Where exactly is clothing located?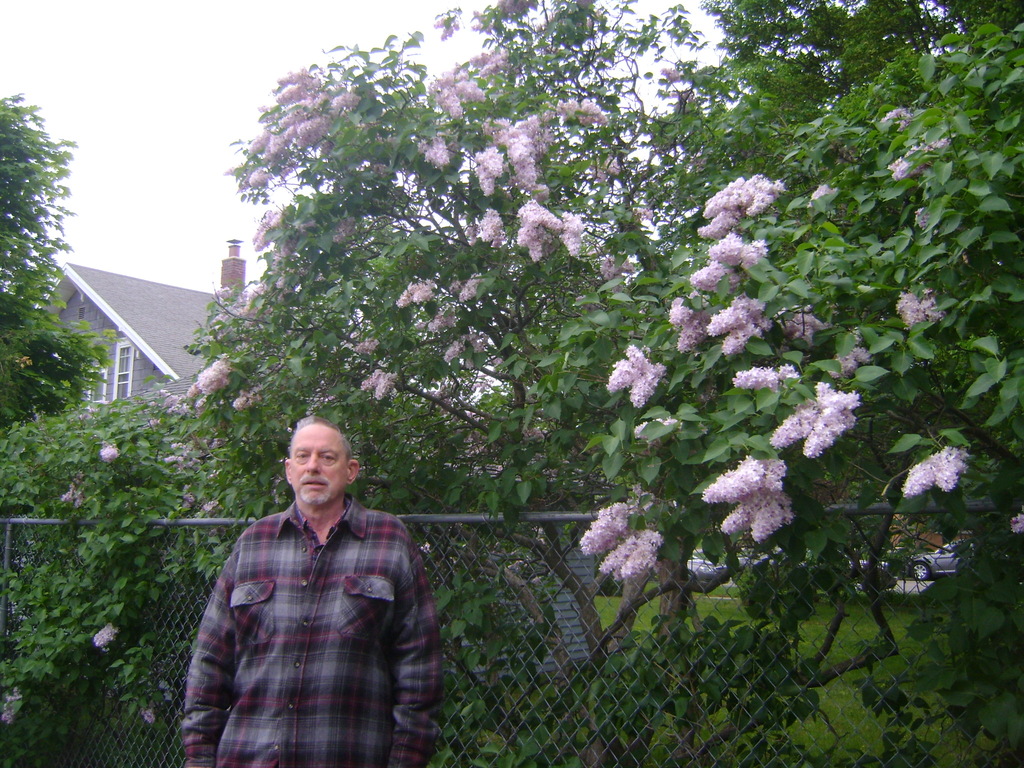
Its bounding box is Rect(178, 448, 436, 751).
